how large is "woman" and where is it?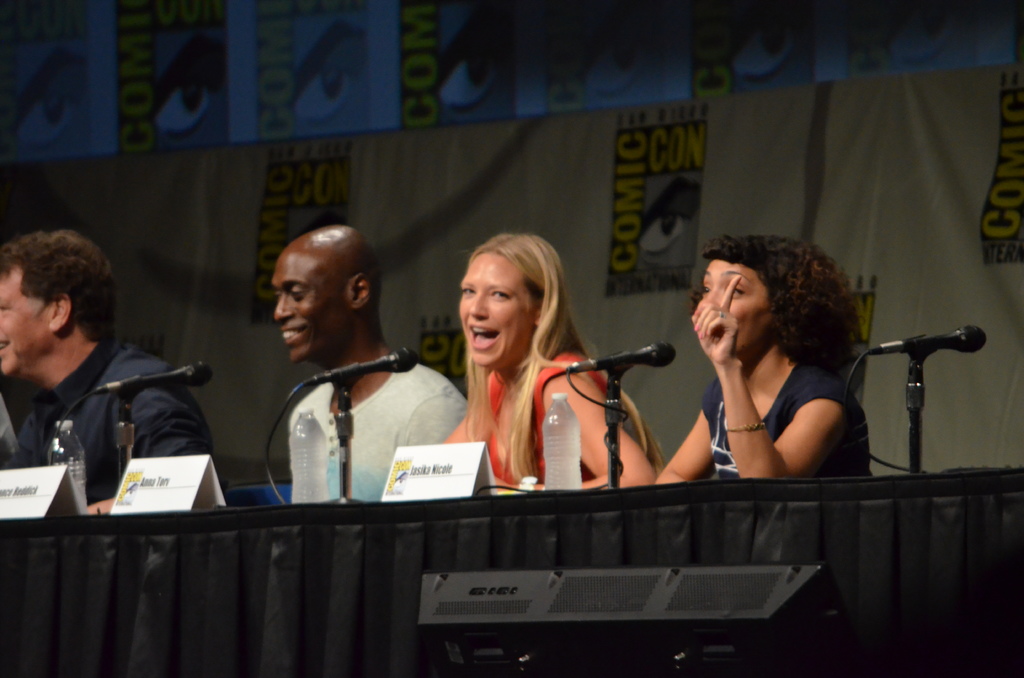
Bounding box: <box>659,222,877,504</box>.
